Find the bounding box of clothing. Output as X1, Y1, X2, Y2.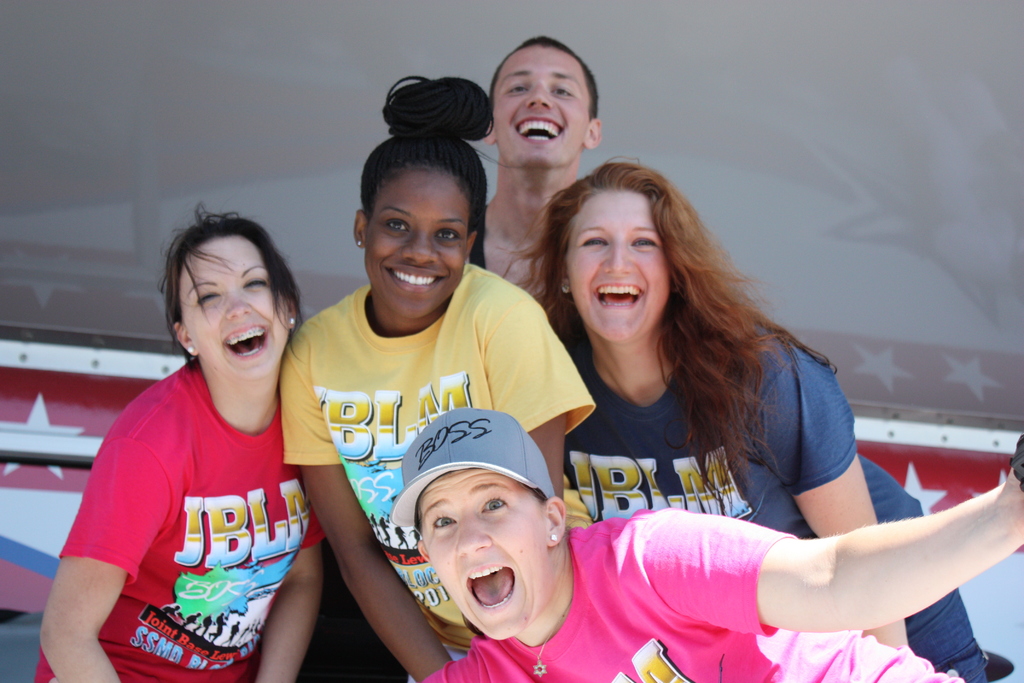
425, 502, 961, 682.
